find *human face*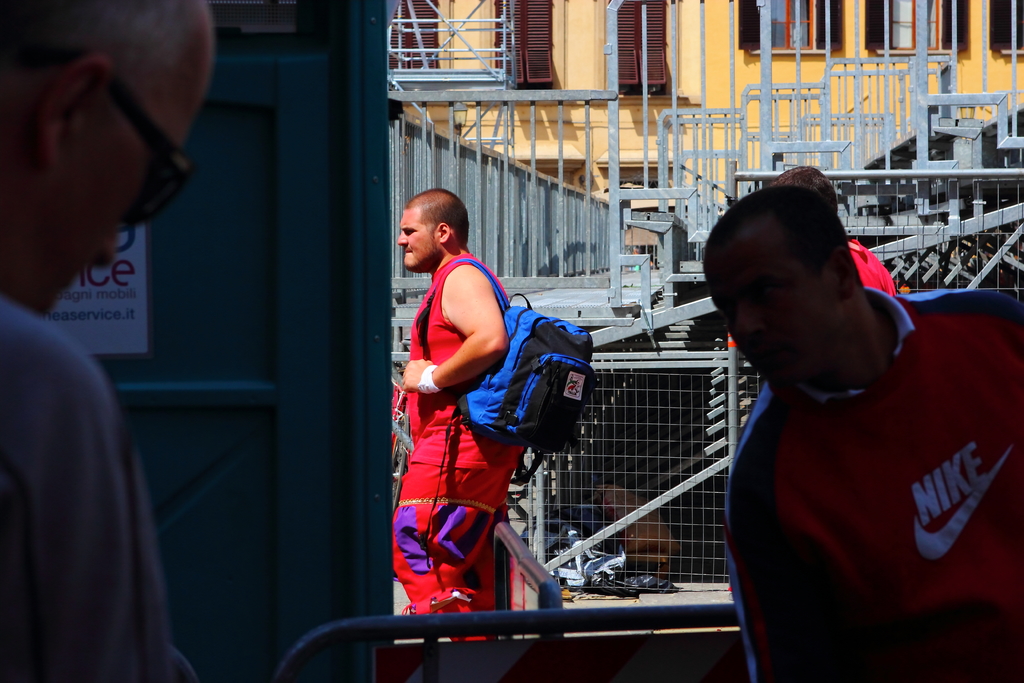
bbox=[35, 121, 183, 314]
